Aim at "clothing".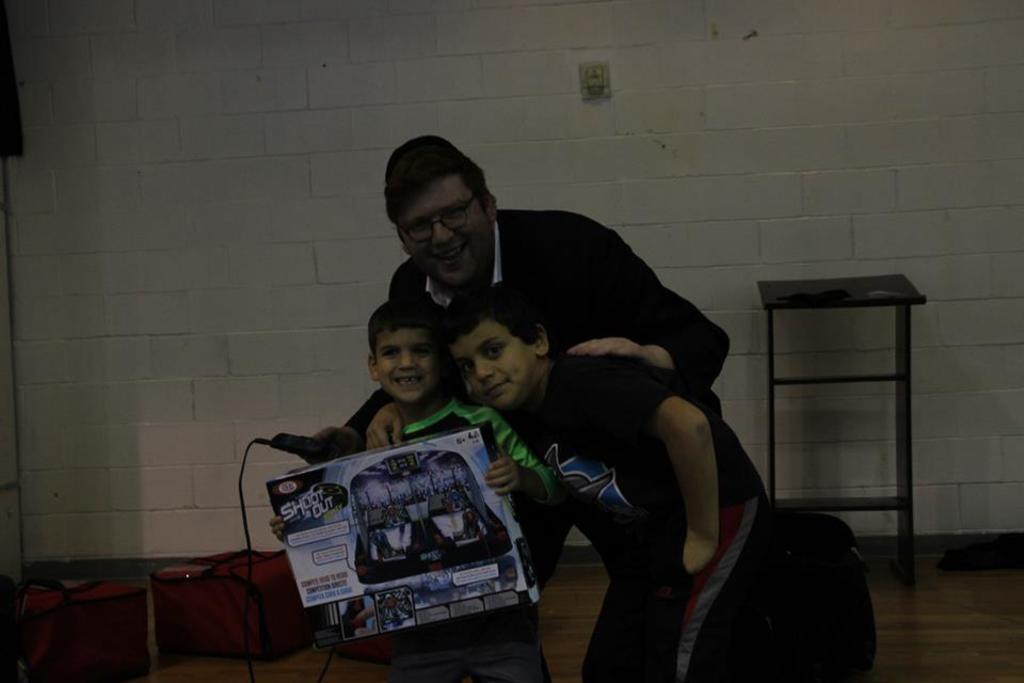
Aimed at [469,339,755,682].
